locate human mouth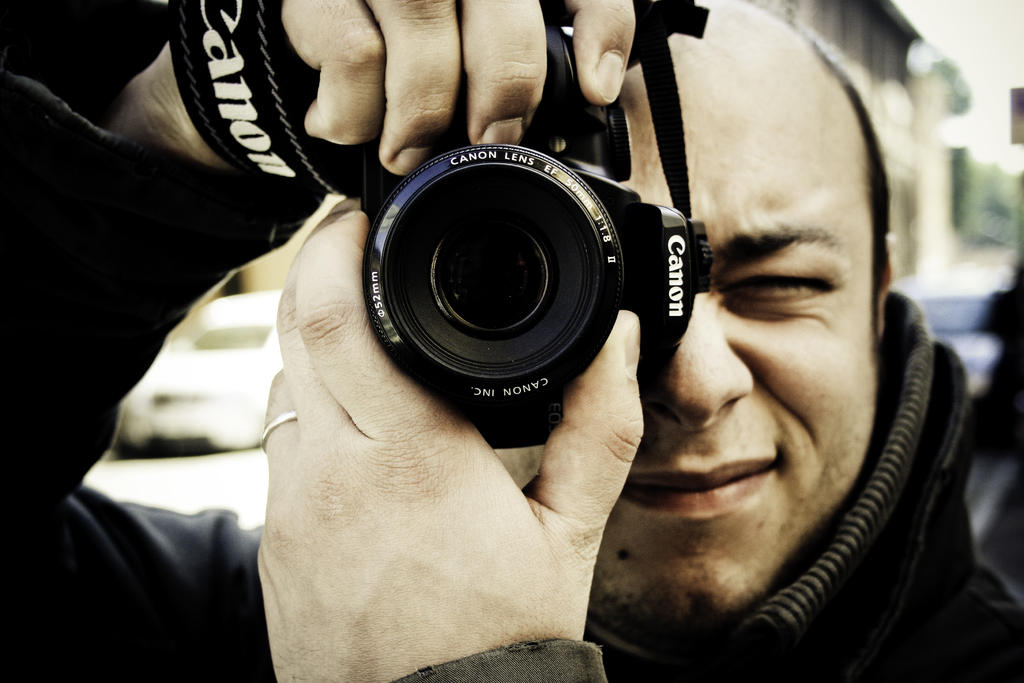
621/457/781/516
